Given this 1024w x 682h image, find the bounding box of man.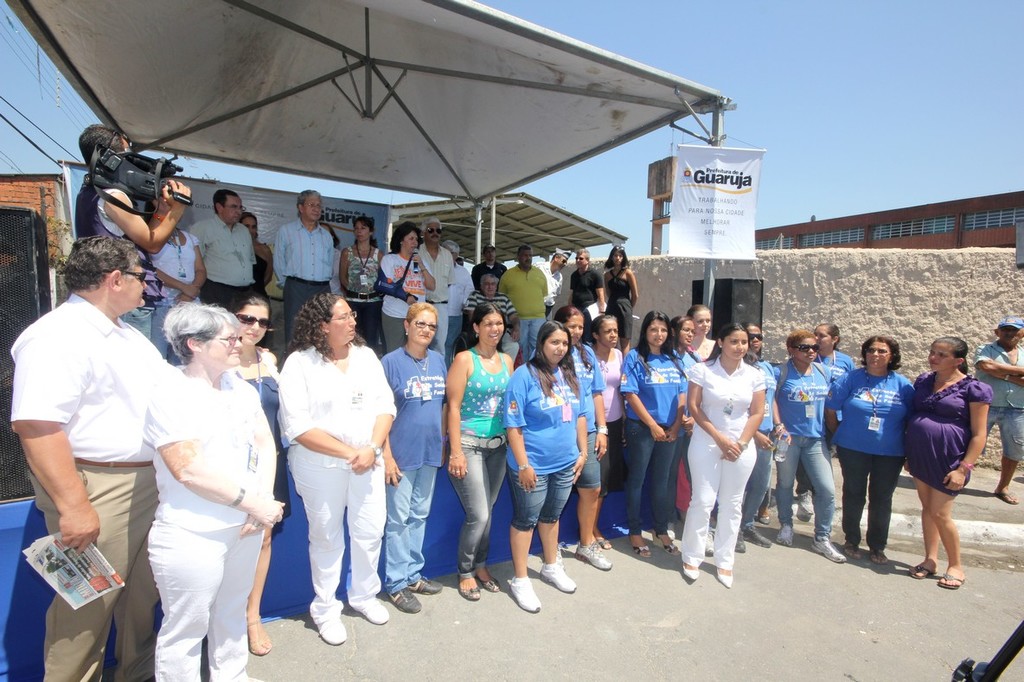
560:246:598:321.
